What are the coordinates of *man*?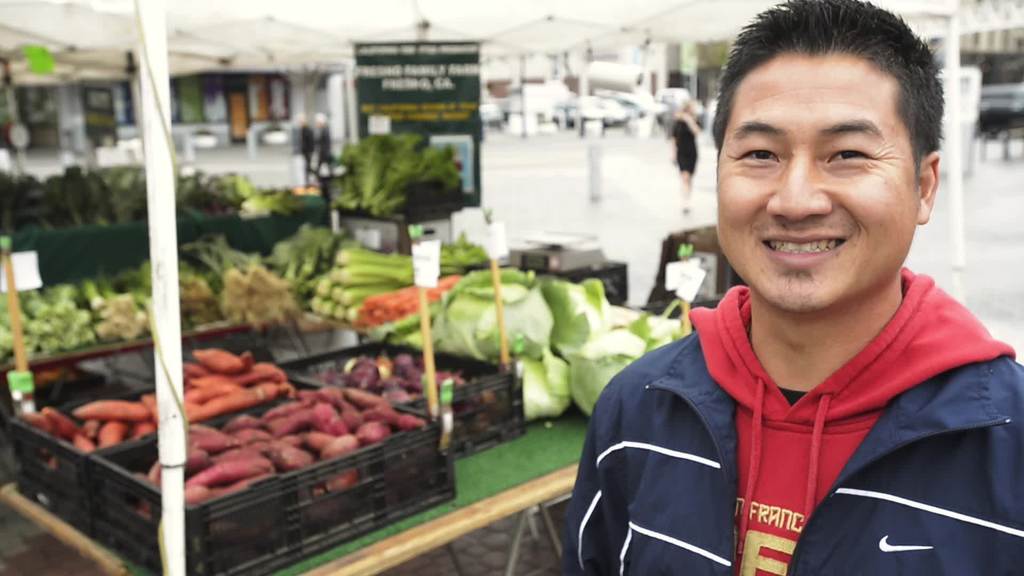
bbox(556, 29, 1023, 561).
